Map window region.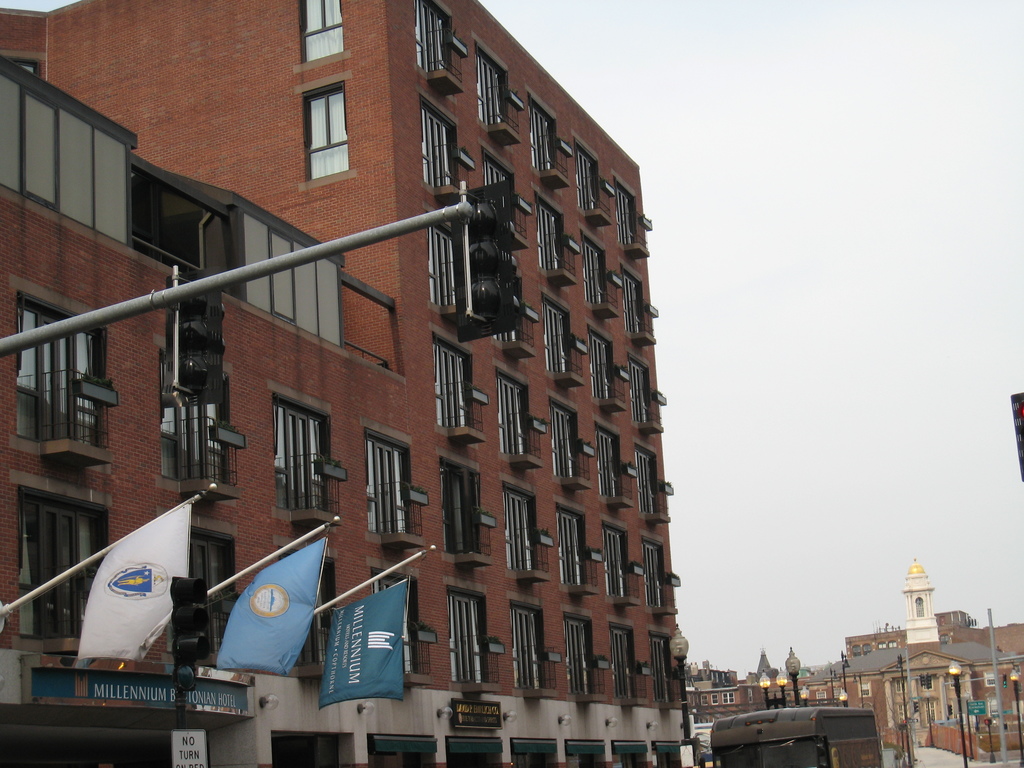
Mapped to box(874, 641, 885, 646).
